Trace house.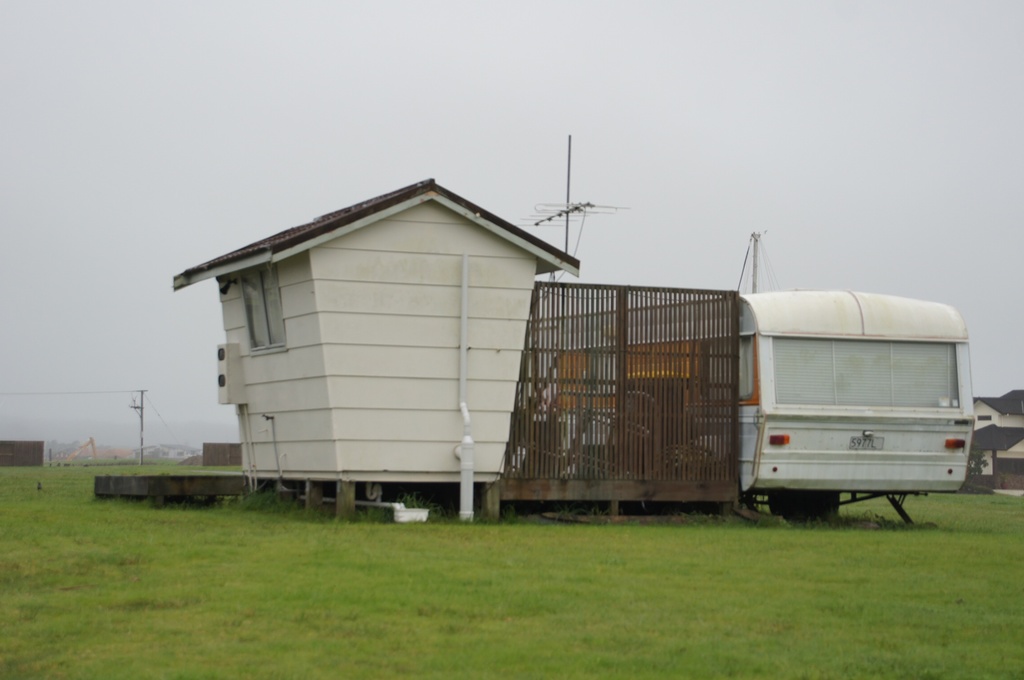
Traced to Rect(169, 166, 634, 525).
